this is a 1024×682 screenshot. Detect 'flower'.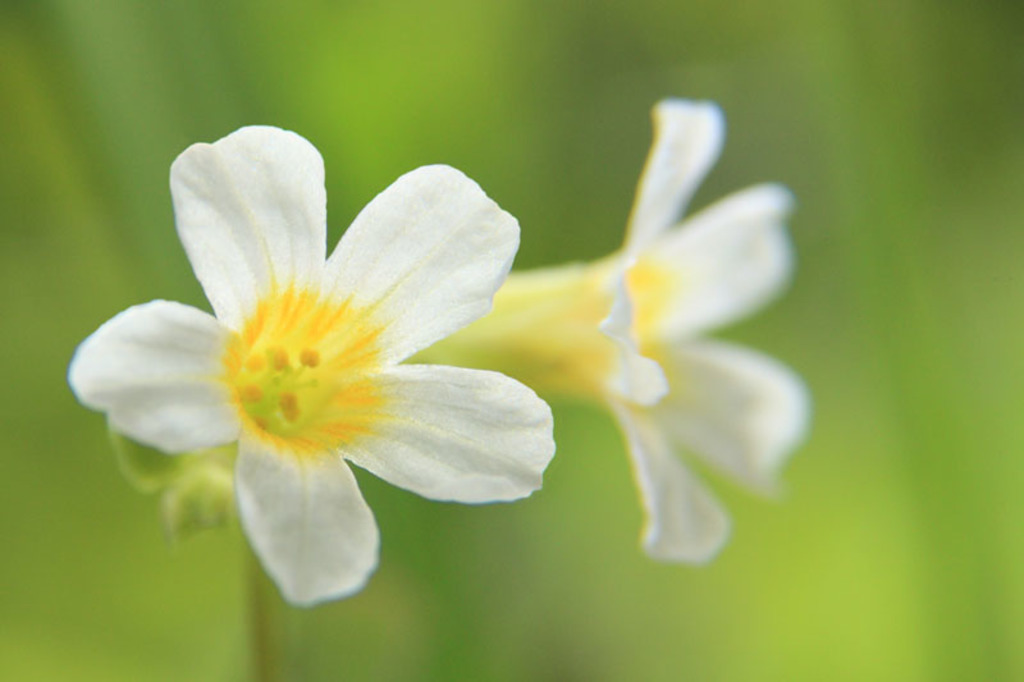
[50, 115, 543, 632].
